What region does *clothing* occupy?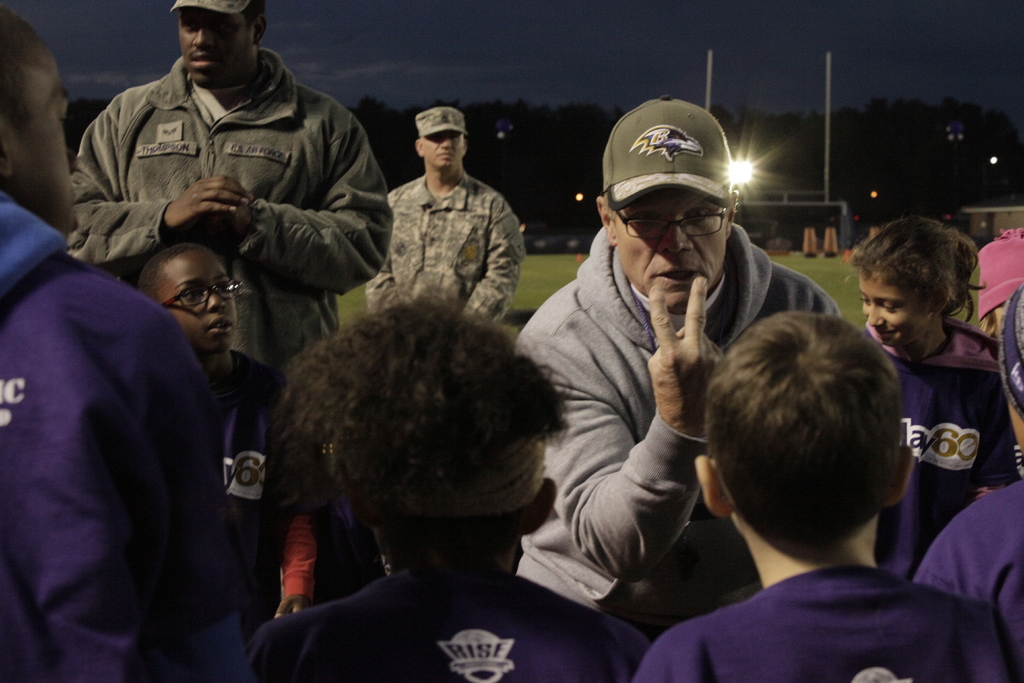
detection(911, 468, 1023, 673).
